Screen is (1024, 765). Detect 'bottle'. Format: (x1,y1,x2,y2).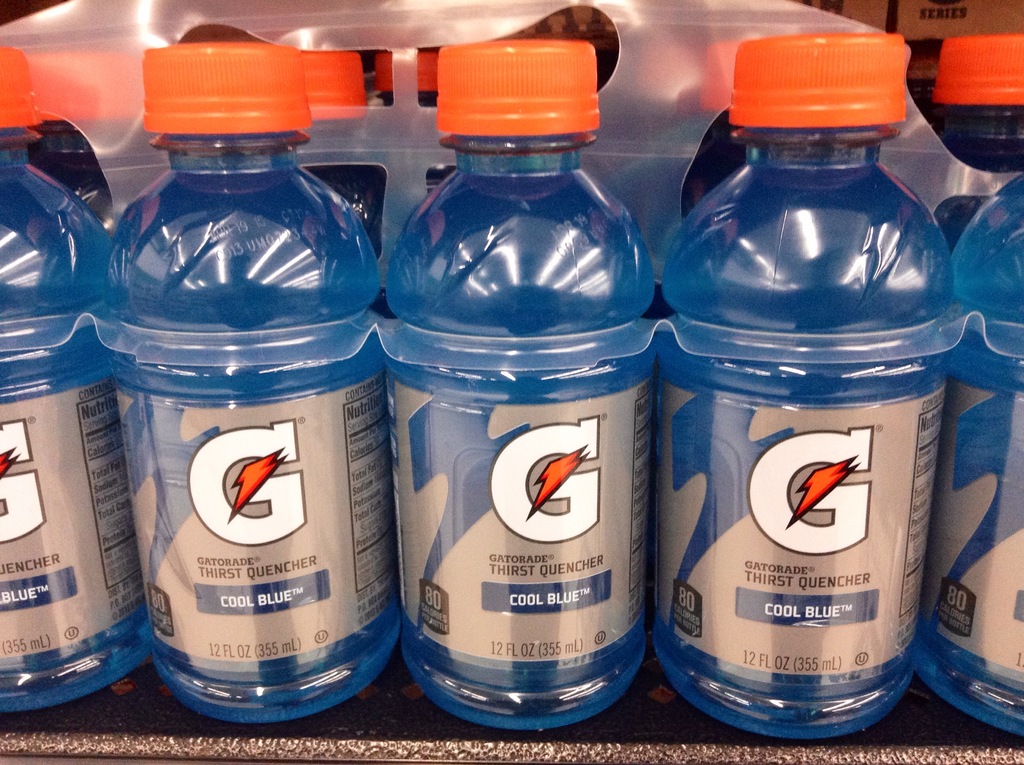
(652,45,955,729).
